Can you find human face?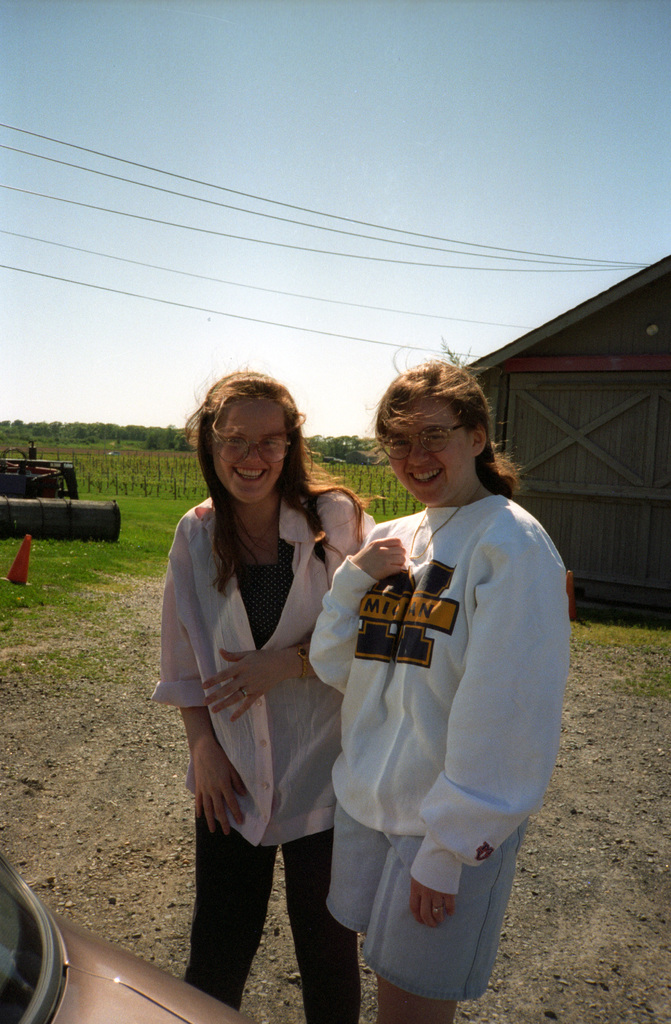
Yes, bounding box: <box>378,398,476,503</box>.
